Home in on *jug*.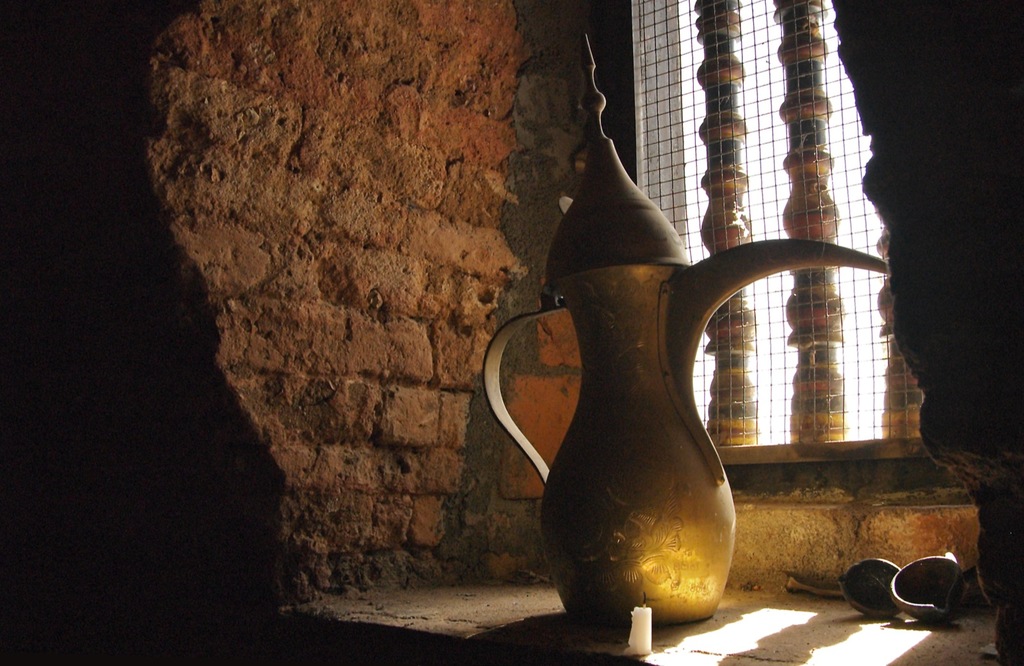
Homed in at bbox=[504, 56, 883, 617].
